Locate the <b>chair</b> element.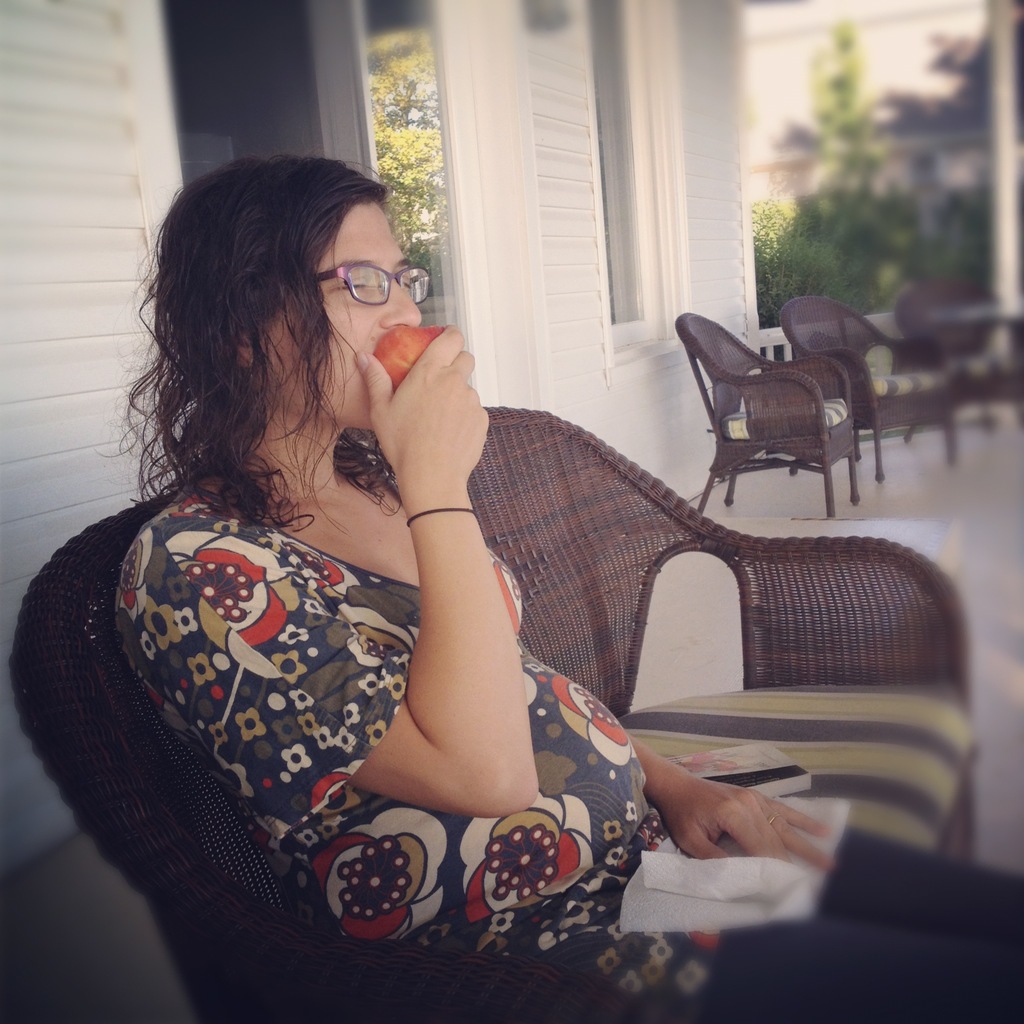
Element bbox: (675,310,888,528).
